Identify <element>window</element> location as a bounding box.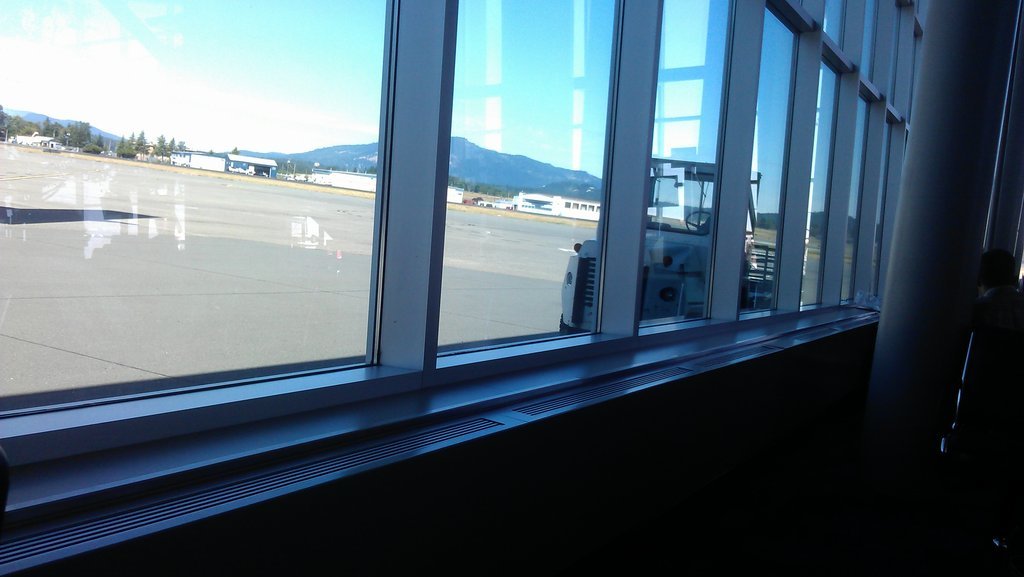
l=0, t=0, r=396, b=421.
